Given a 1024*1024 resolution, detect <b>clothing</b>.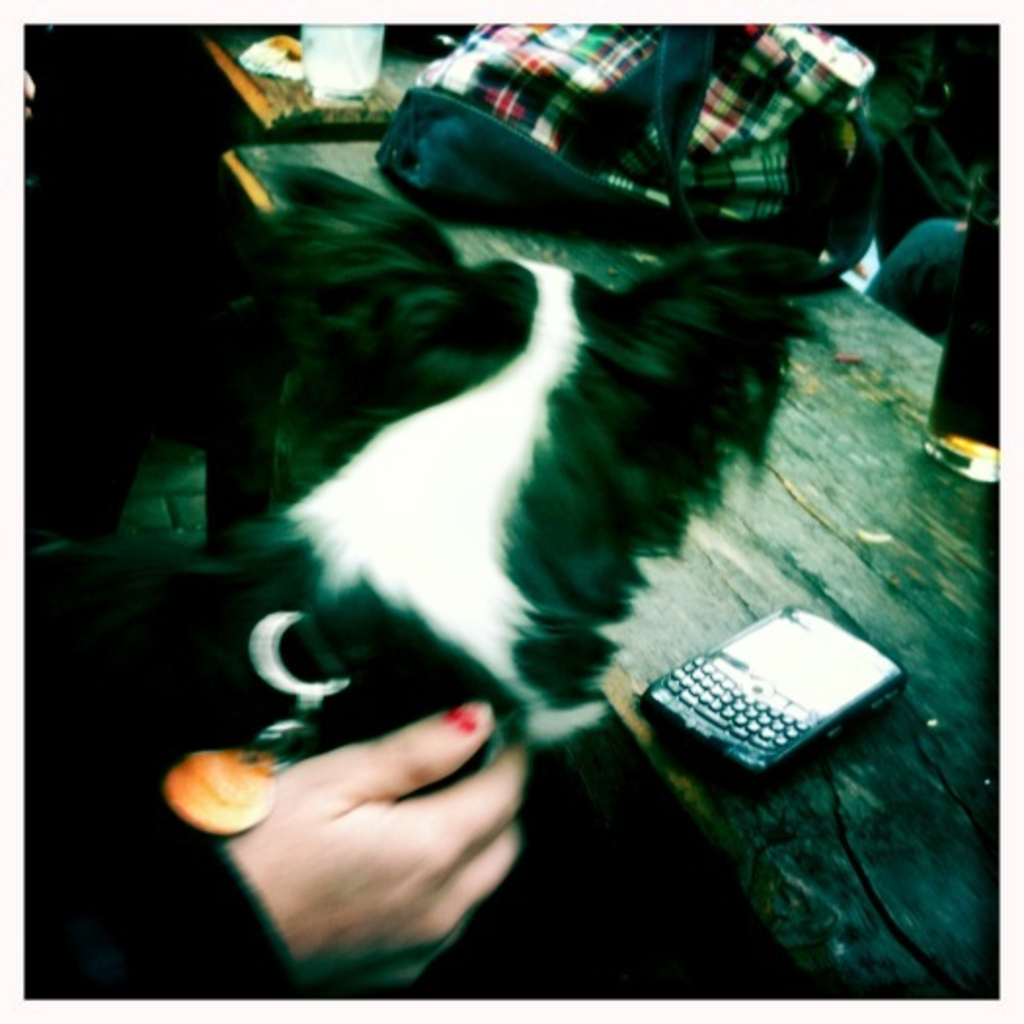
<box>419,2,874,222</box>.
